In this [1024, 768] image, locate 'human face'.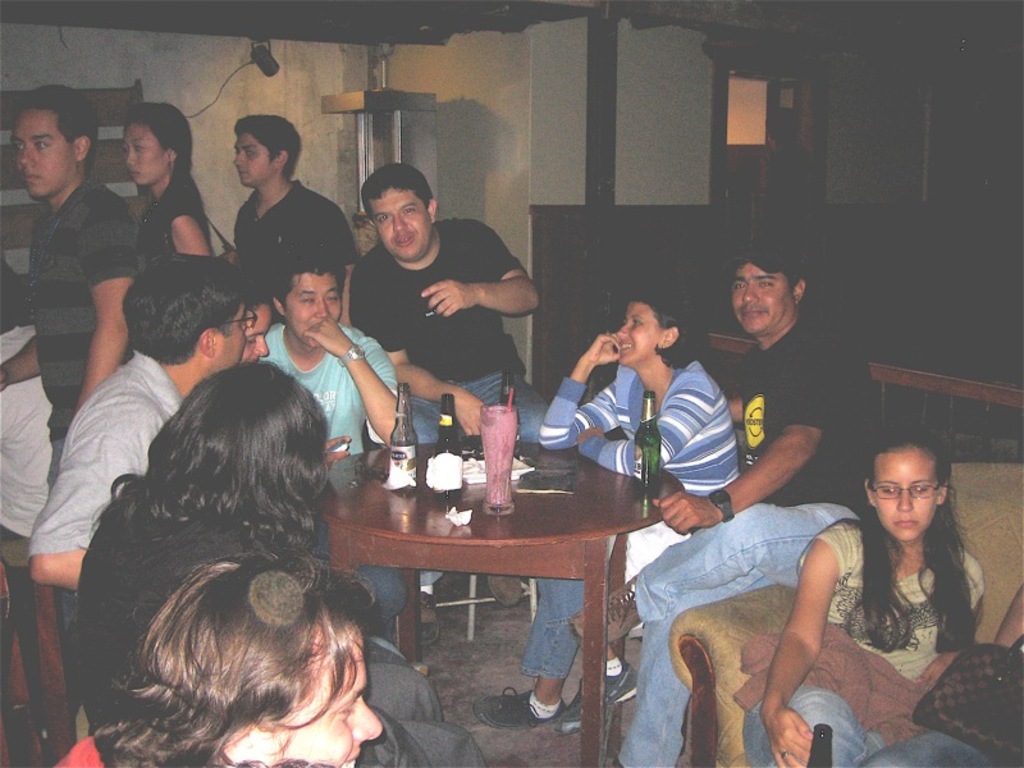
Bounding box: [x1=122, y1=122, x2=172, y2=187].
